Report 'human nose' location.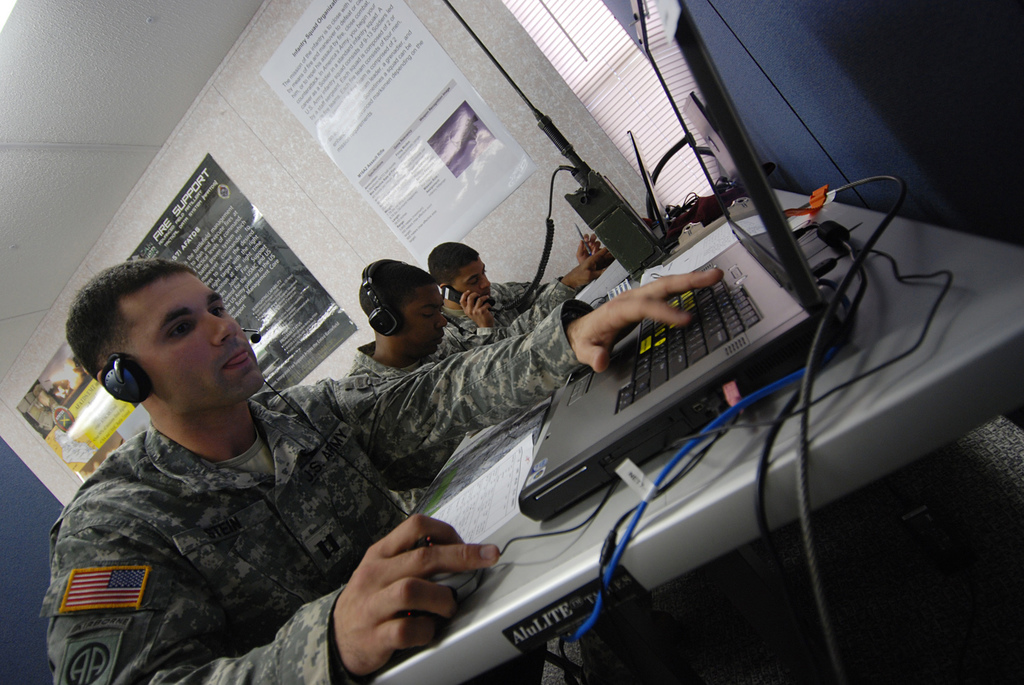
Report: 204 311 237 347.
